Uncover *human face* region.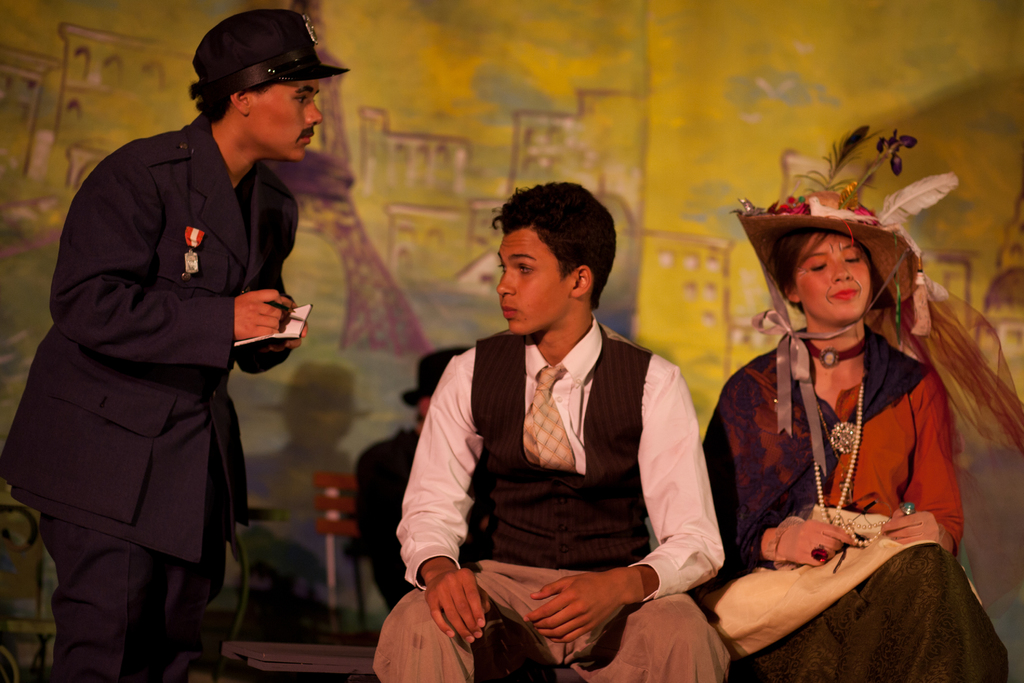
Uncovered: 803, 235, 881, 317.
